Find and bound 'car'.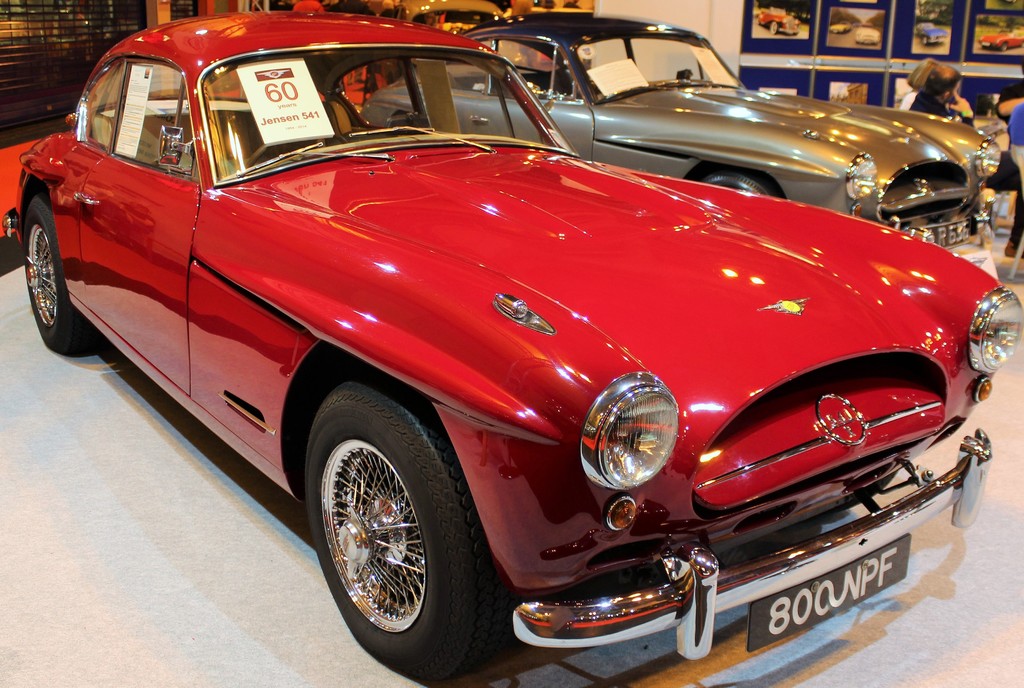
Bound: <bbox>371, 10, 1002, 254</bbox>.
